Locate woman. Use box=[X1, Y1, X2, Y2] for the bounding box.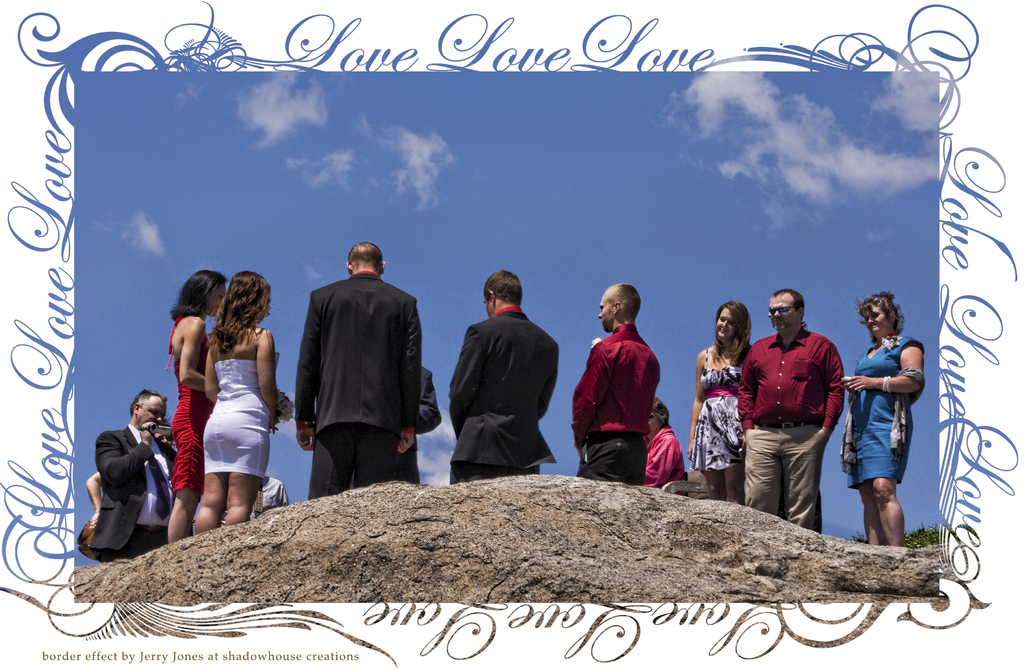
box=[191, 270, 289, 539].
